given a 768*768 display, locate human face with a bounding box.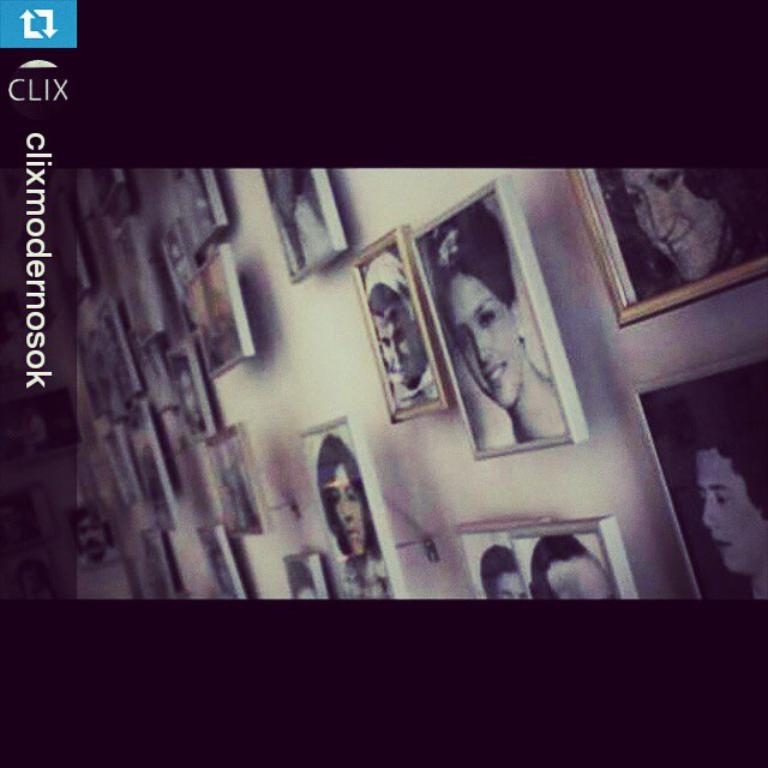
Located: rect(494, 570, 530, 602).
